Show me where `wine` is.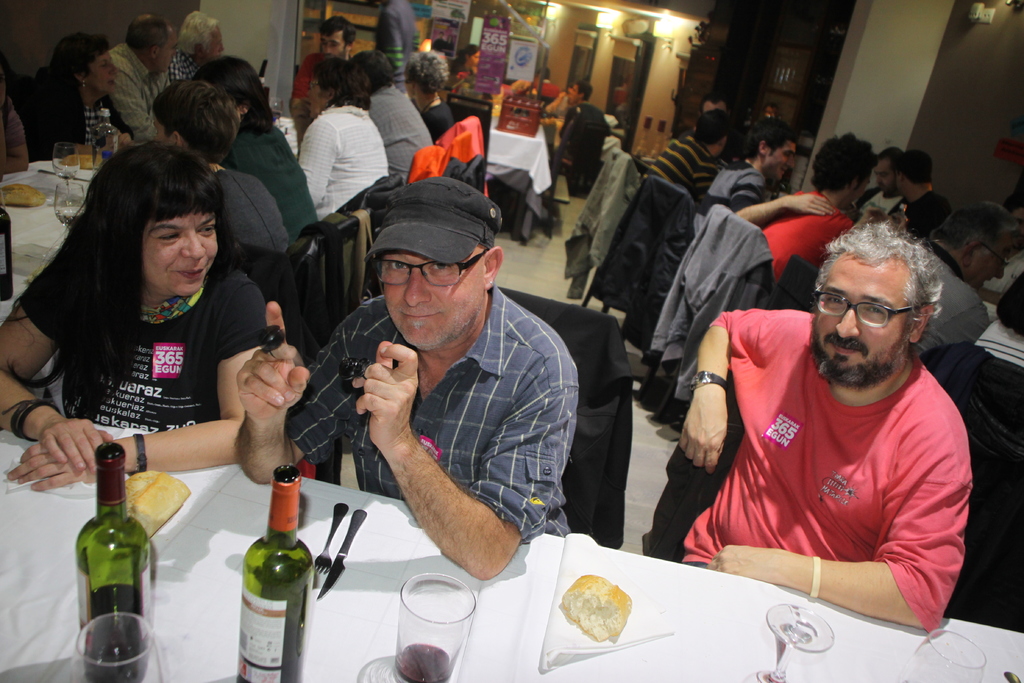
`wine` is at [x1=68, y1=464, x2=157, y2=660].
